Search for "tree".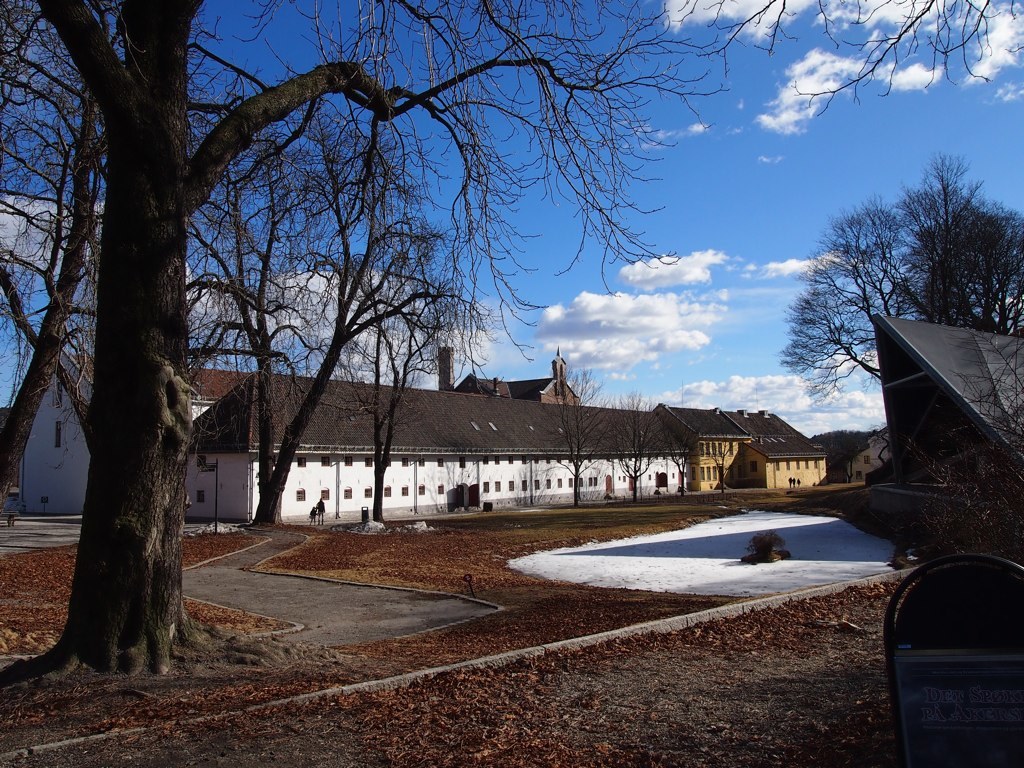
Found at select_region(883, 147, 1013, 325).
